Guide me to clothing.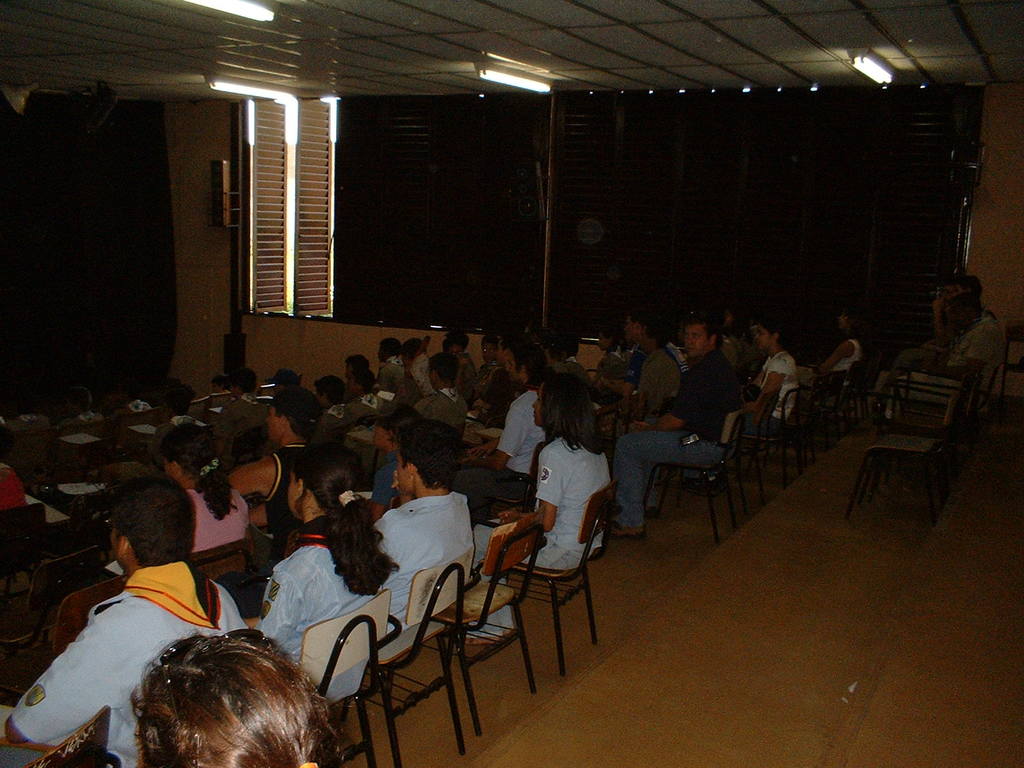
Guidance: <box>876,303,998,400</box>.
